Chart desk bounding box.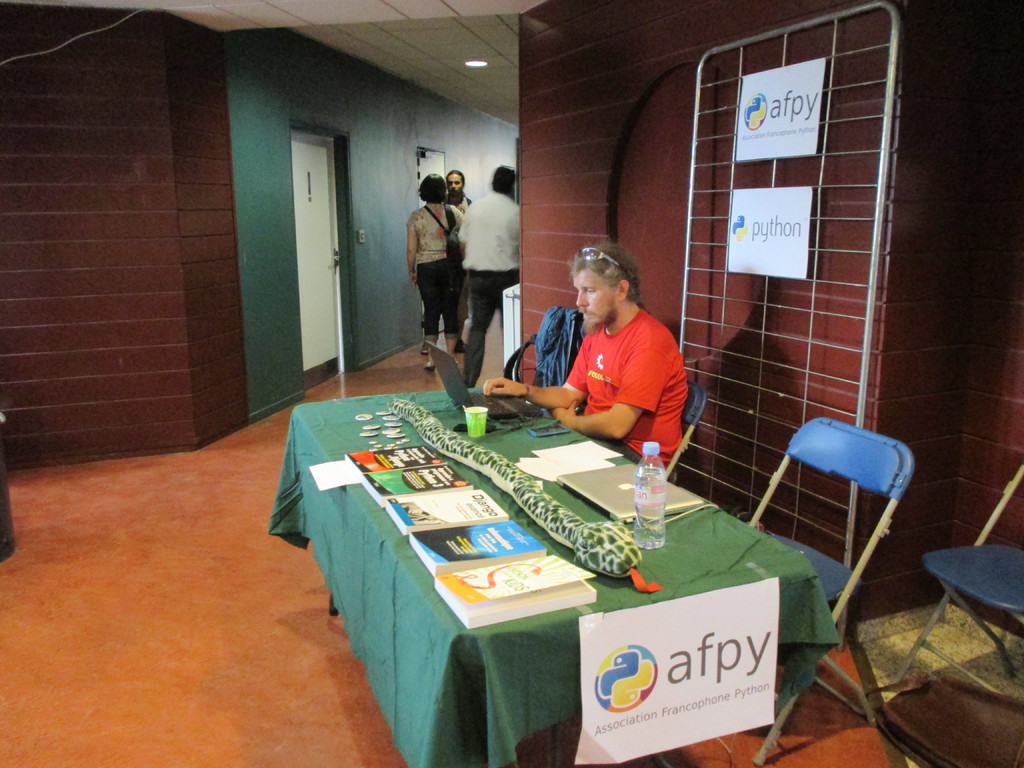
Charted: box(273, 388, 839, 767).
